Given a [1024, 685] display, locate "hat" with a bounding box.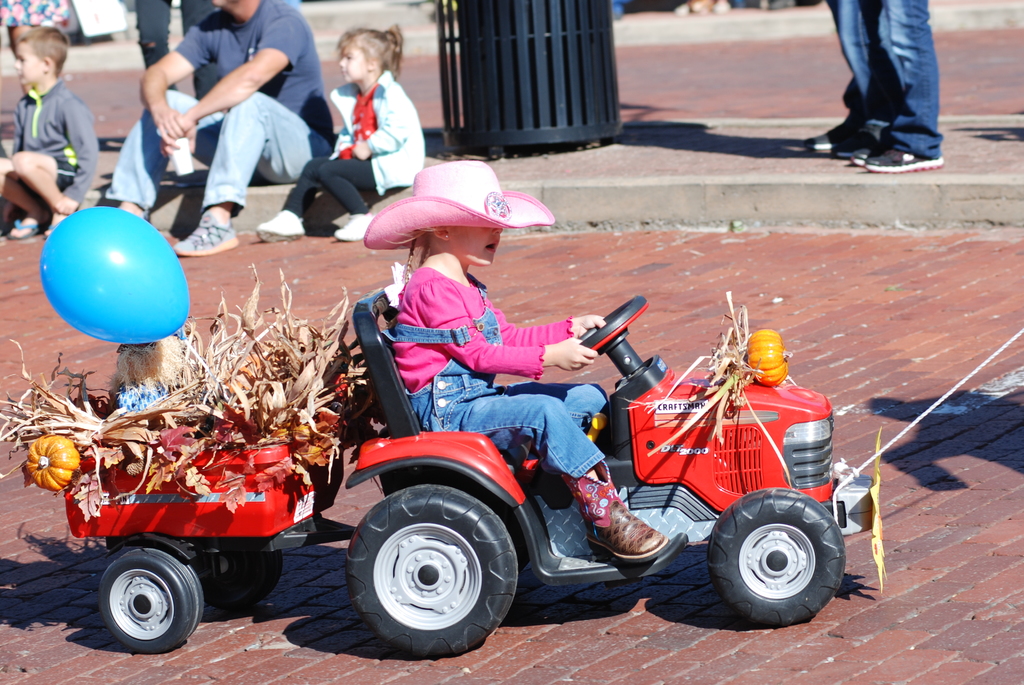
Located: 360, 159, 555, 253.
